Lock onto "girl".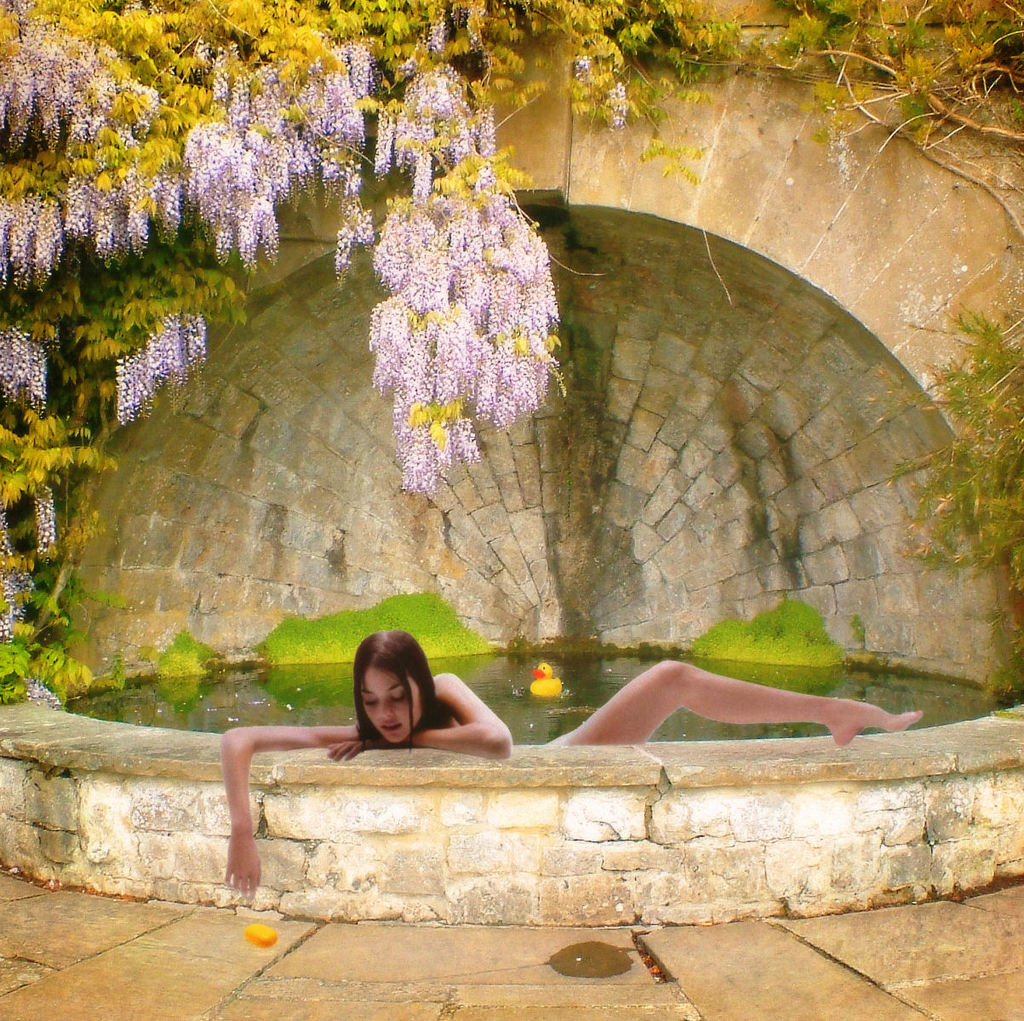
Locked: {"left": 226, "top": 632, "right": 927, "bottom": 901}.
